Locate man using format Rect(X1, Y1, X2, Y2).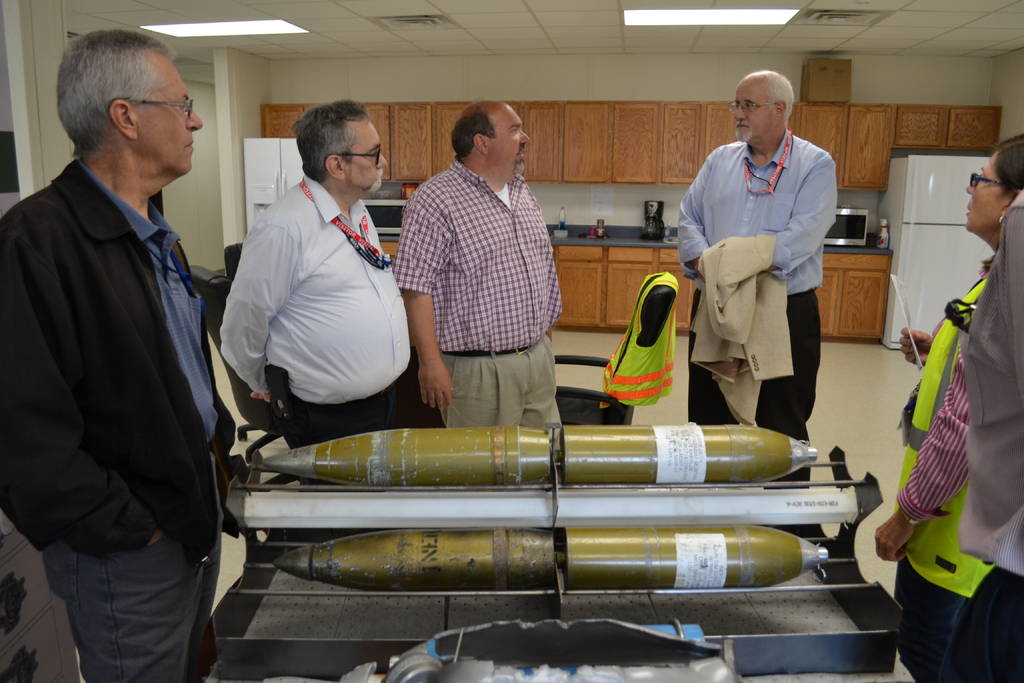
Rect(393, 94, 572, 444).
